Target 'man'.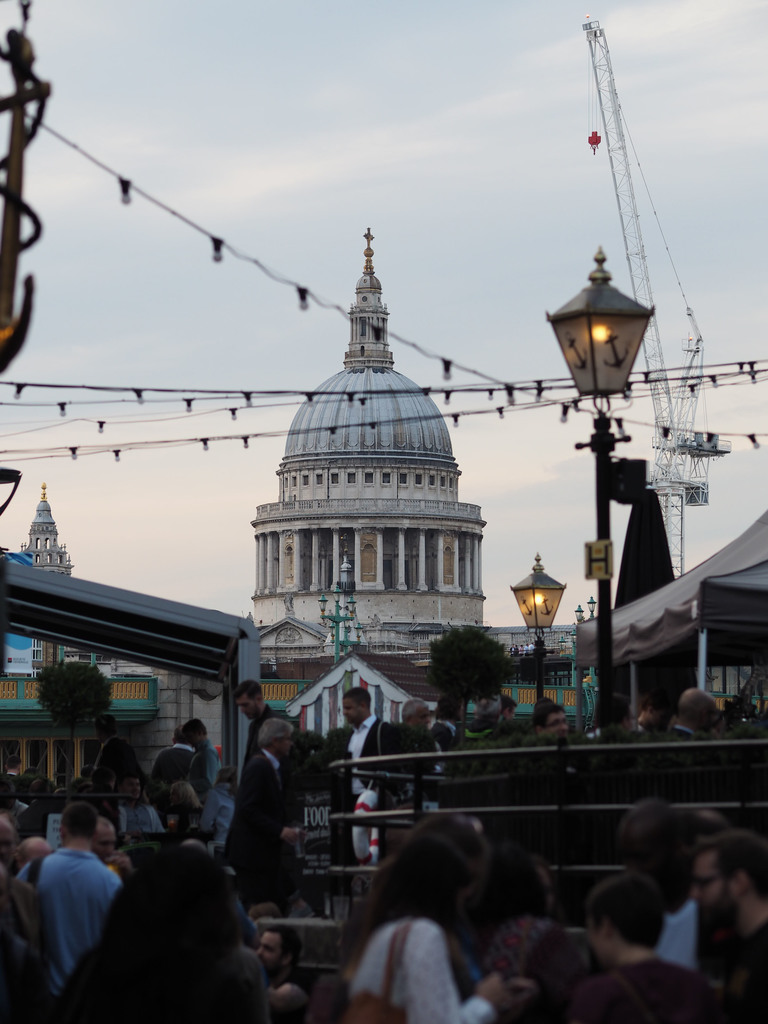
Target region: (7, 800, 123, 989).
